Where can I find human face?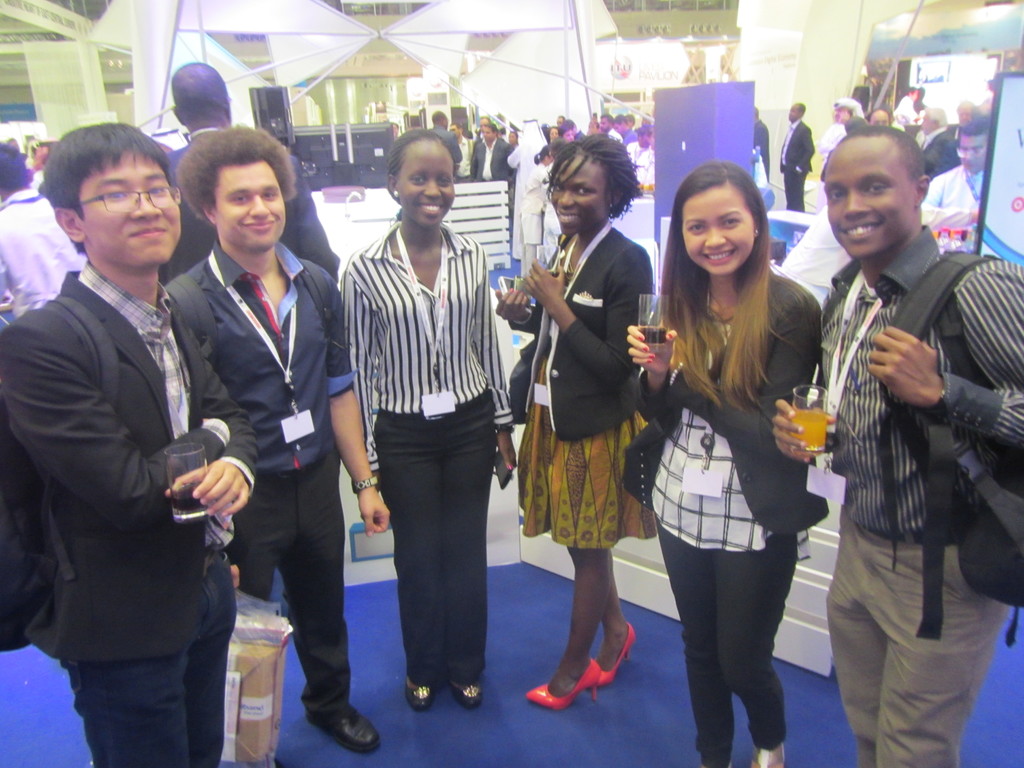
You can find it at region(684, 179, 759, 276).
